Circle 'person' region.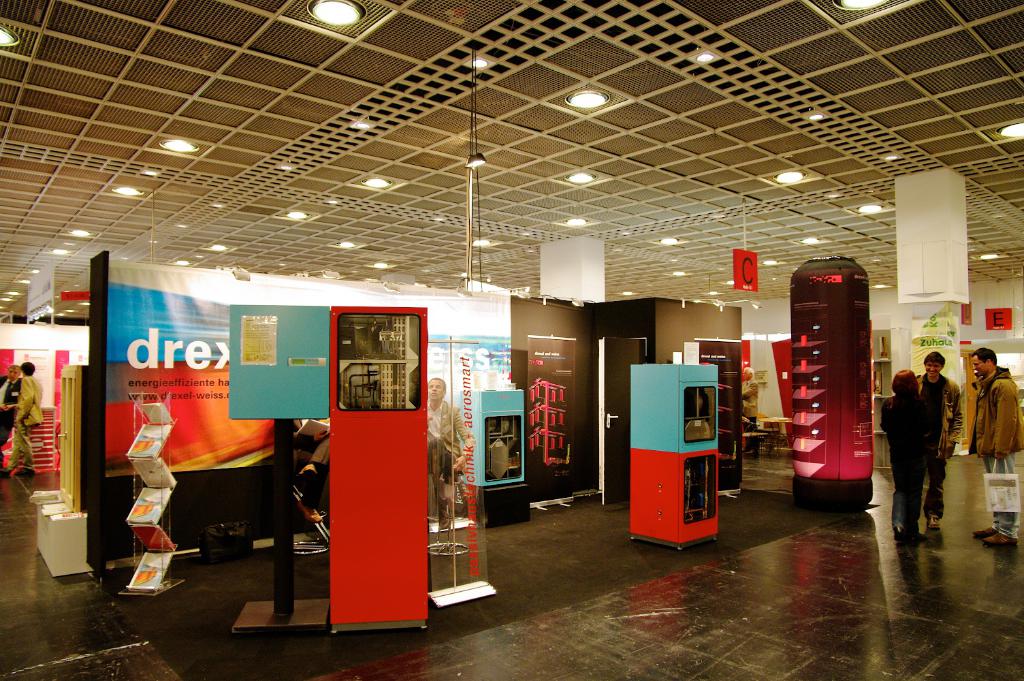
Region: [left=287, top=417, right=332, bottom=525].
